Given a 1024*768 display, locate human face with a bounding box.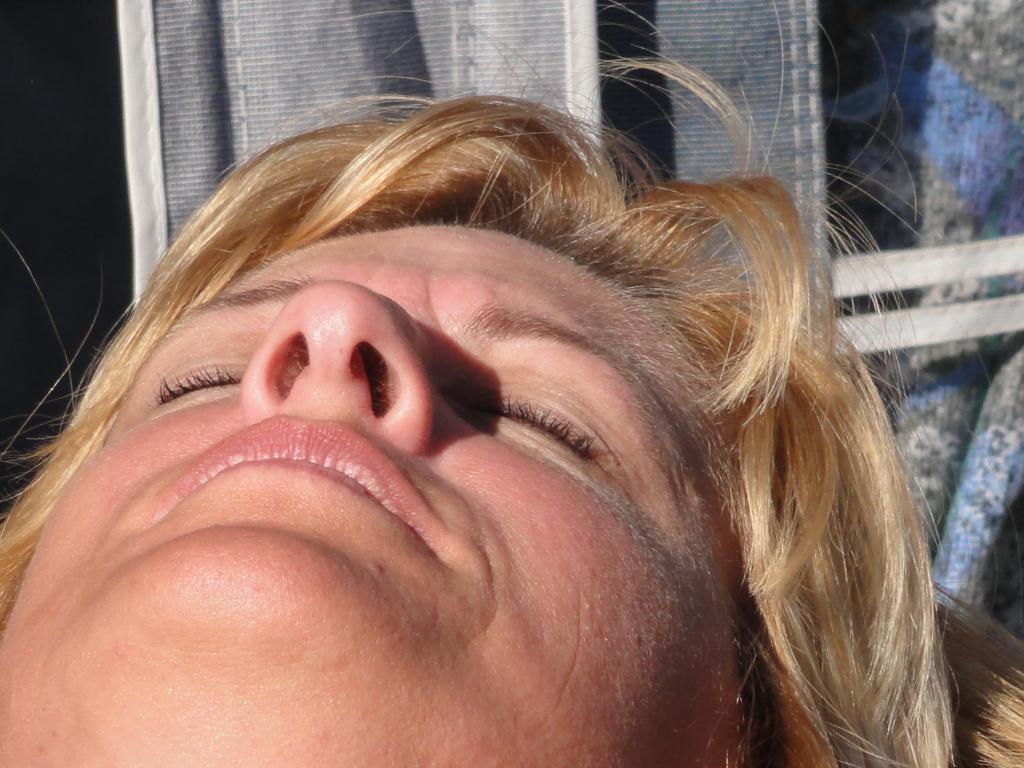
Located: {"left": 51, "top": 227, "right": 714, "bottom": 597}.
